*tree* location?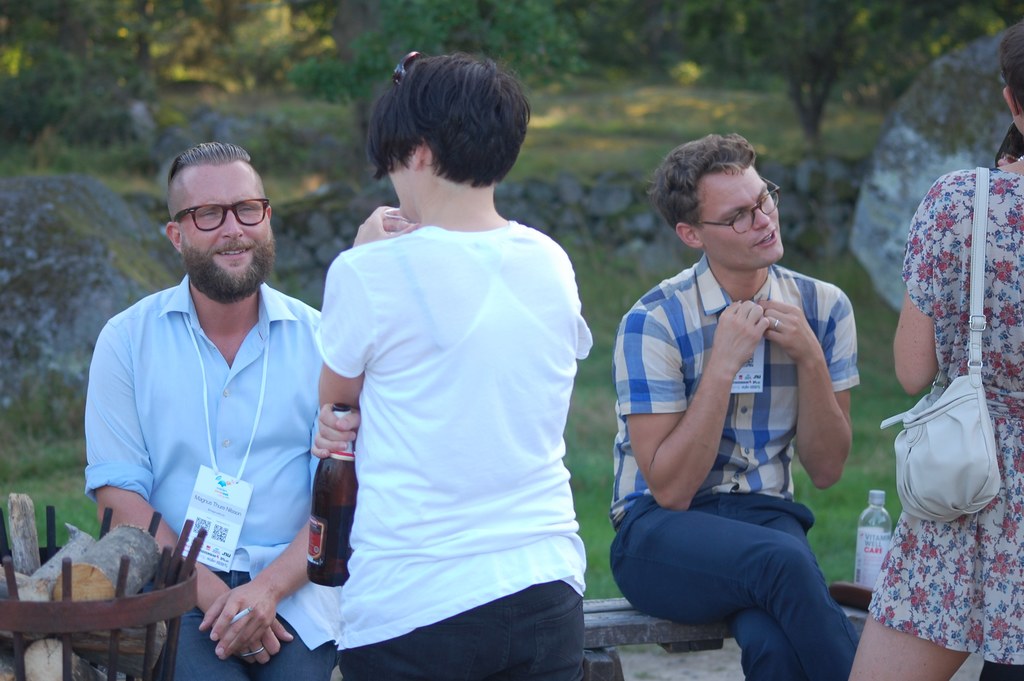
Rect(294, 0, 585, 149)
